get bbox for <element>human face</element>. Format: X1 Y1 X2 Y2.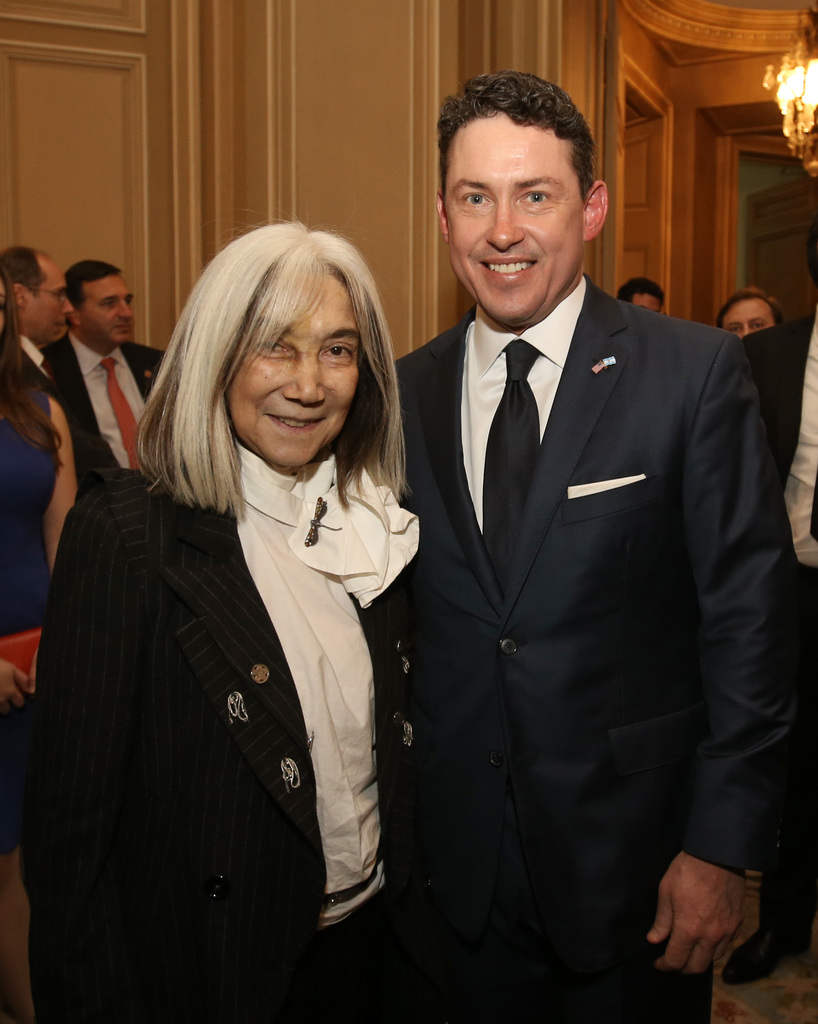
84 278 142 351.
